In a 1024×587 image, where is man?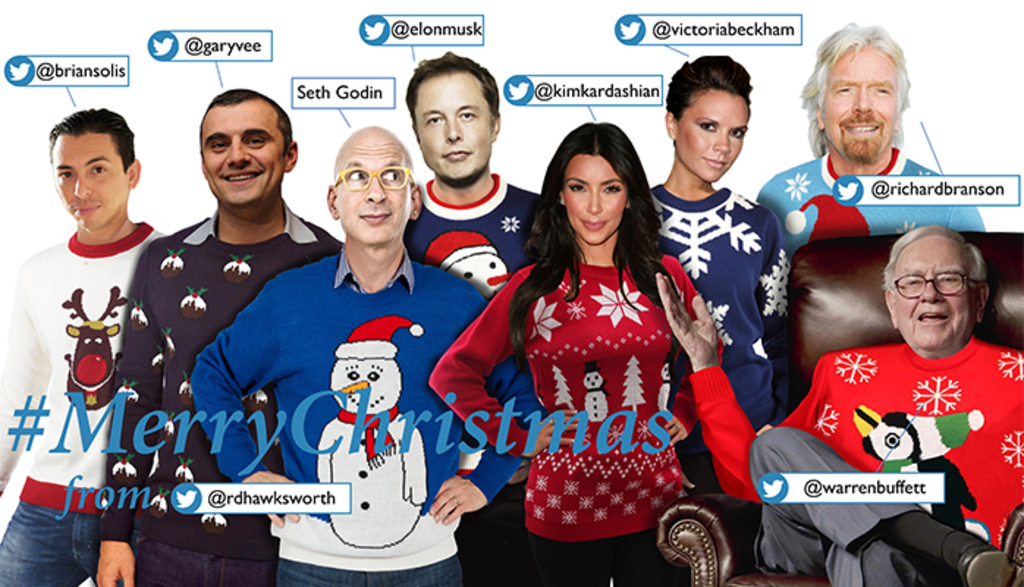
656:222:1023:586.
